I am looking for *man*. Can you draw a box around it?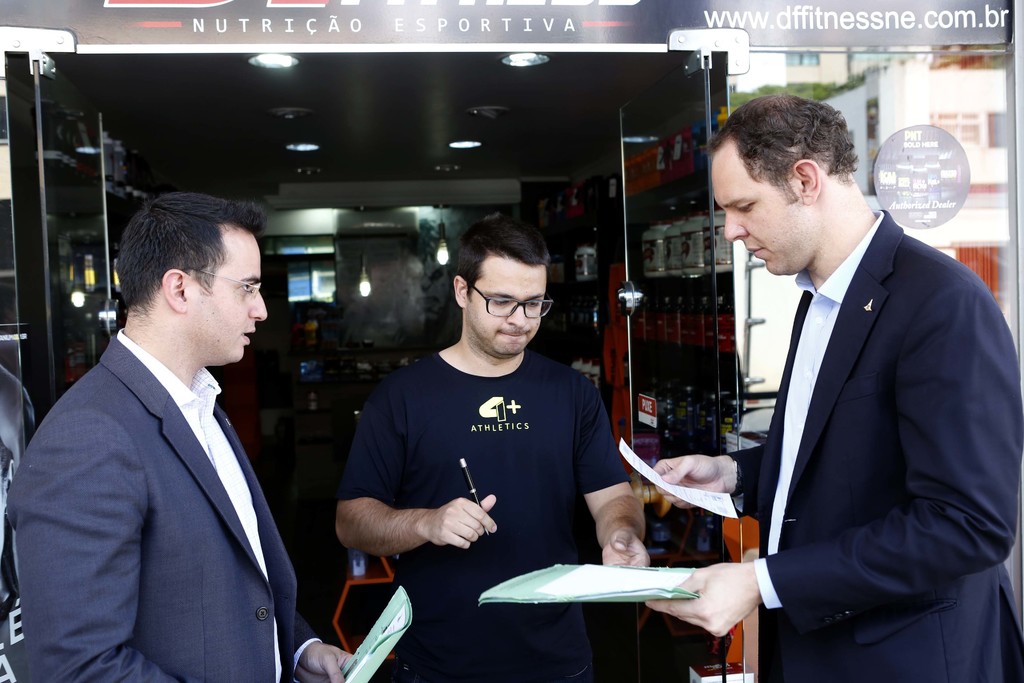
Sure, the bounding box is 330,211,655,682.
